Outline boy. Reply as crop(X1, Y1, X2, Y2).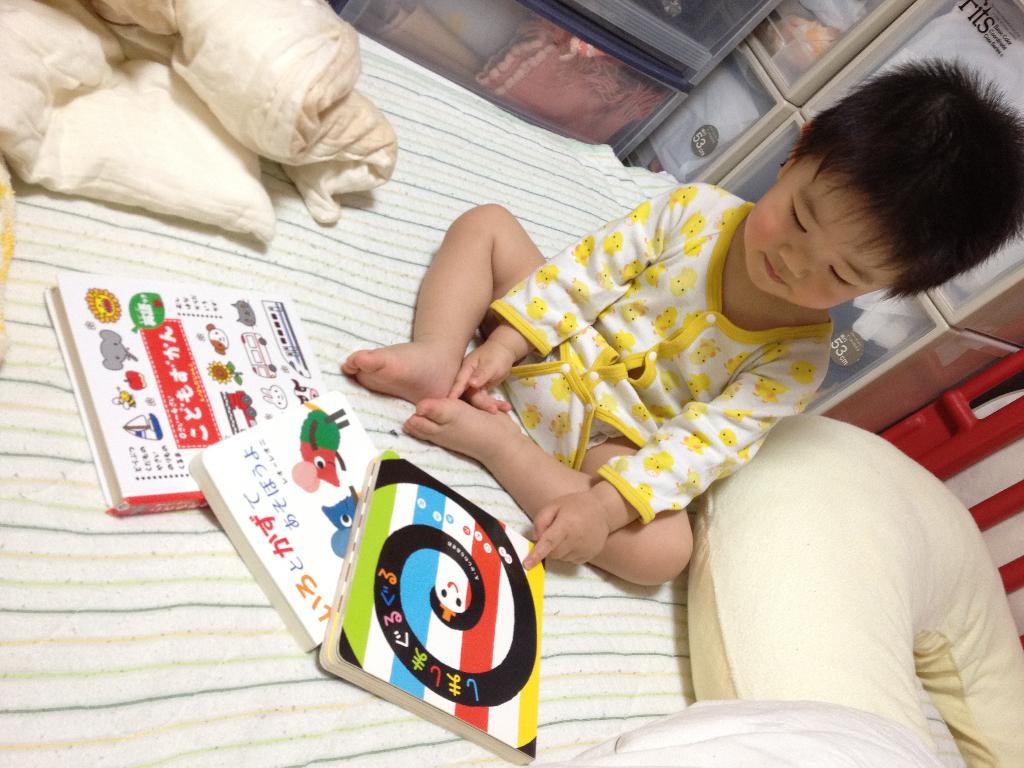
crop(464, 100, 941, 575).
